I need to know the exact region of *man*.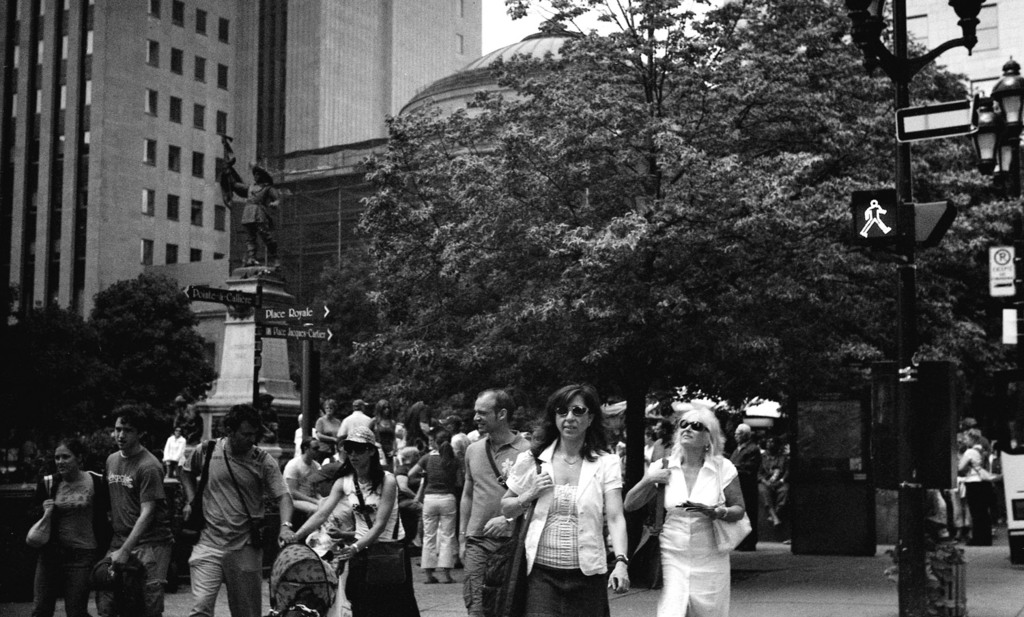
Region: [x1=176, y1=402, x2=289, y2=616].
